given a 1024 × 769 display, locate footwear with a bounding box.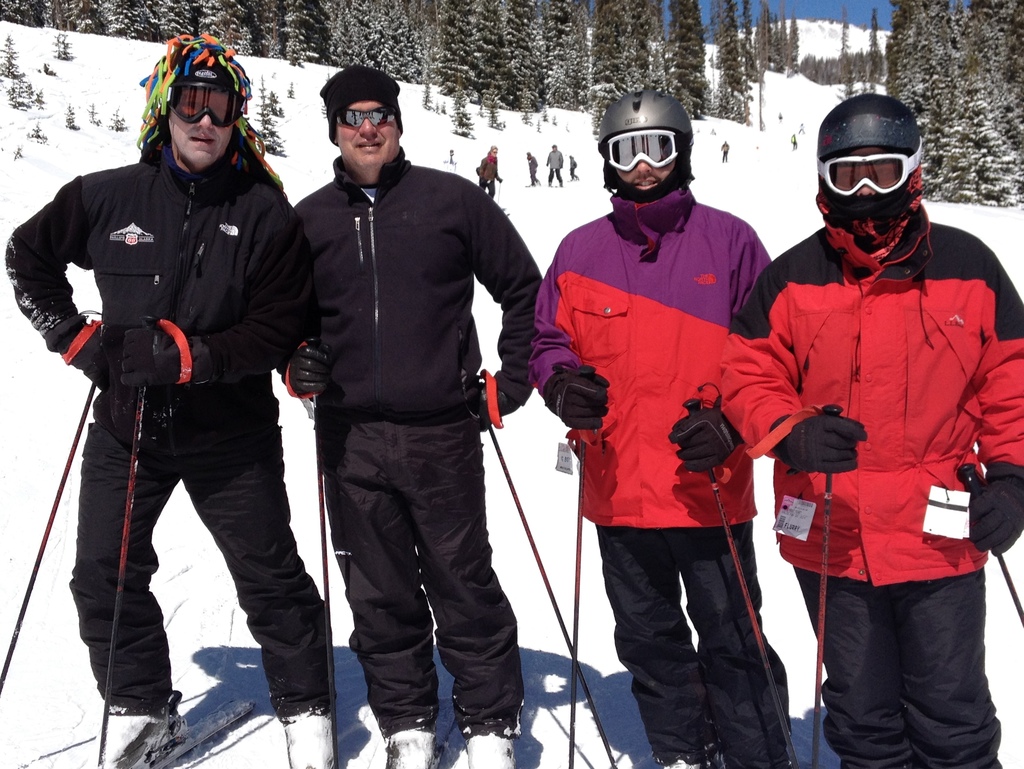
Located: (left=383, top=724, right=438, bottom=768).
